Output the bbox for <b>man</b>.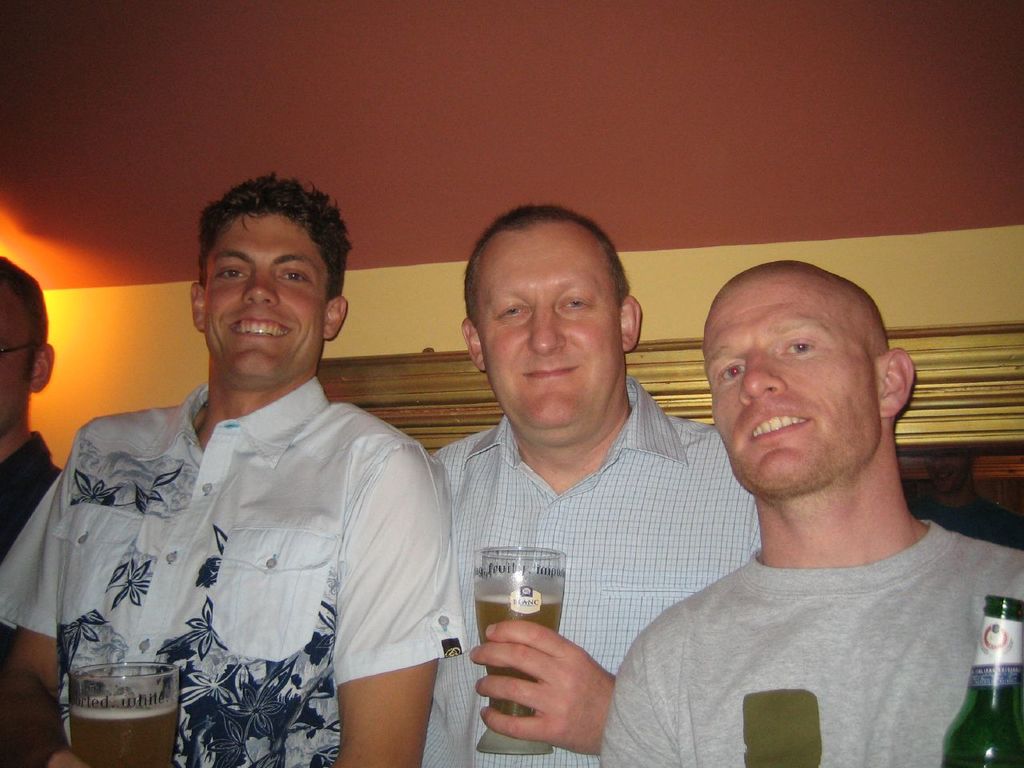
detection(0, 254, 63, 558).
